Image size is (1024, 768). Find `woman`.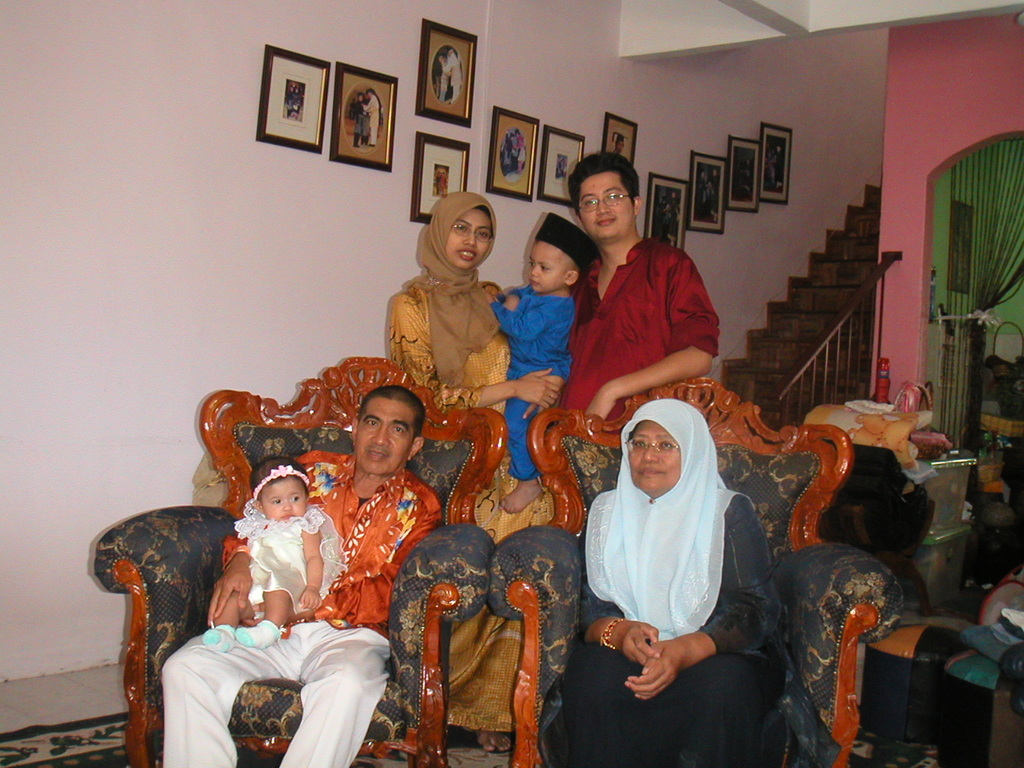
572, 357, 766, 749.
